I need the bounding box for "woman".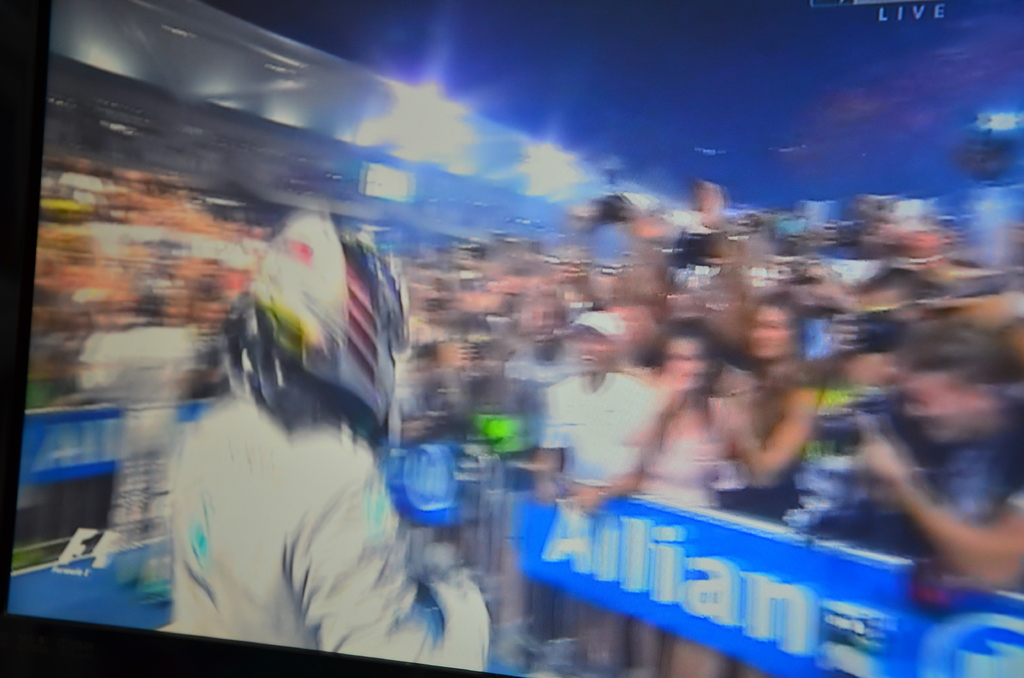
Here it is: 621,325,764,677.
